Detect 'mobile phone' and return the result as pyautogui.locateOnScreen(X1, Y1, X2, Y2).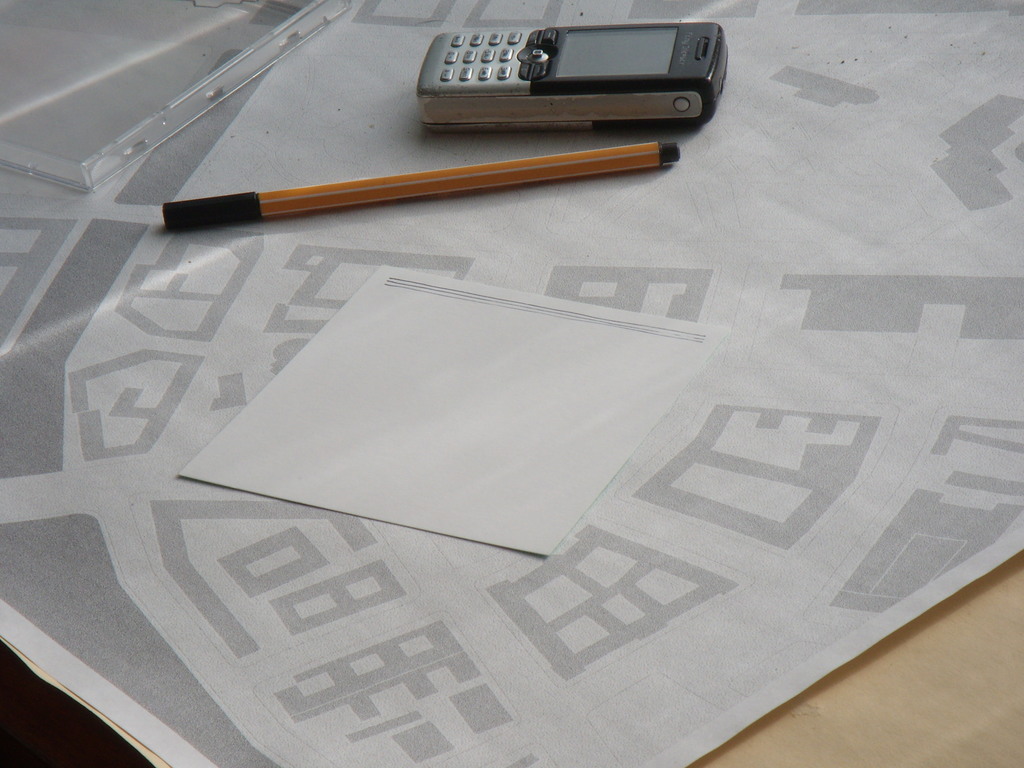
pyautogui.locateOnScreen(371, 8, 740, 124).
